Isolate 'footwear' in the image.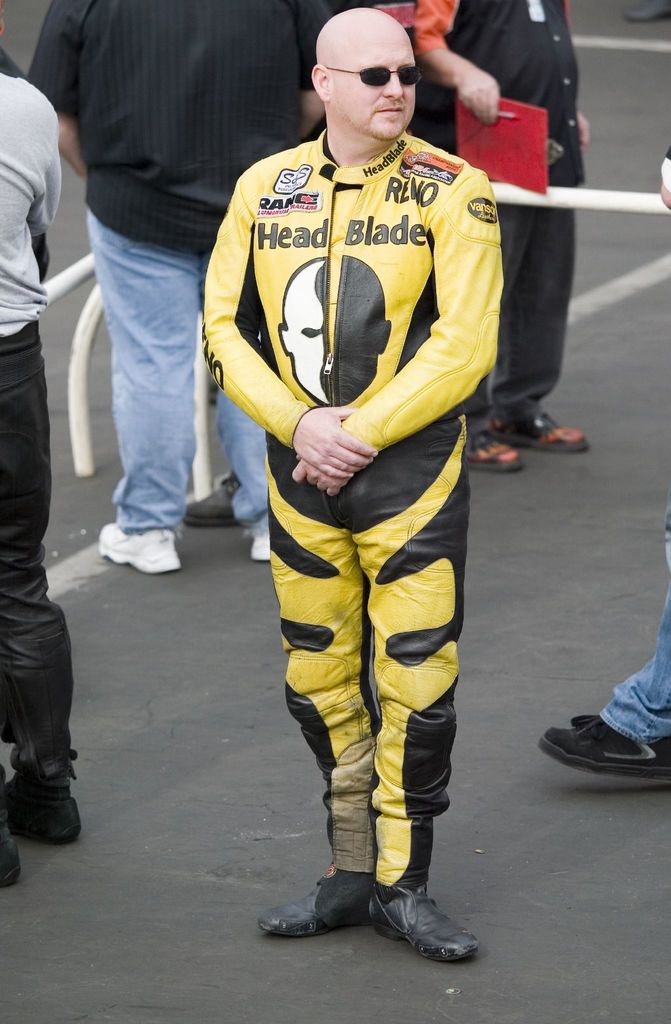
Isolated region: [left=0, top=828, right=19, bottom=883].
